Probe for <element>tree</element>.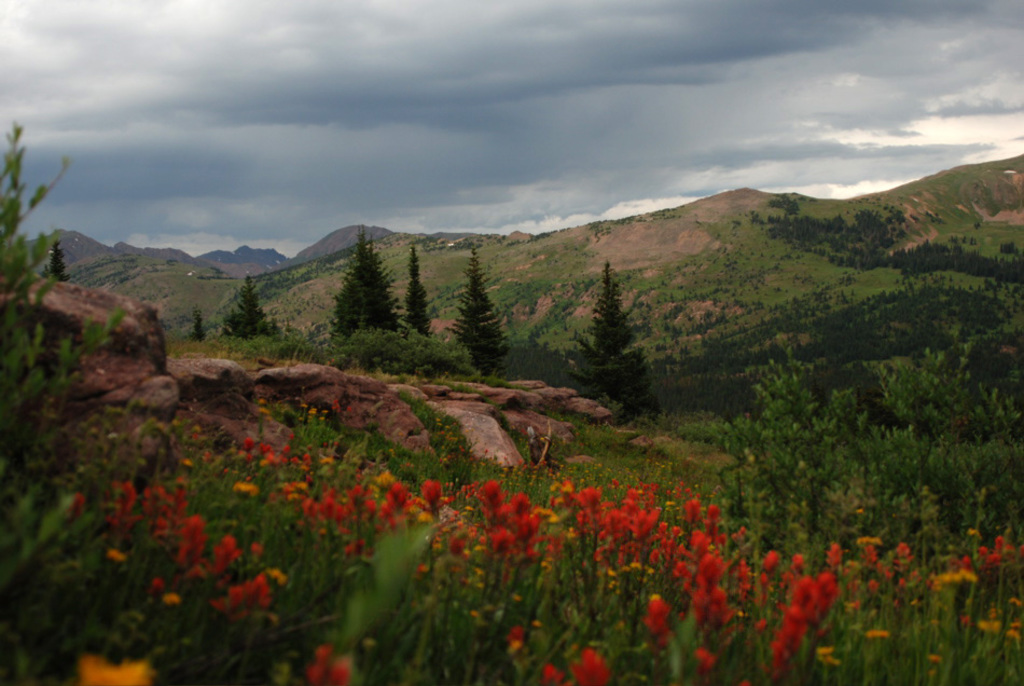
Probe result: bbox=[404, 247, 432, 334].
